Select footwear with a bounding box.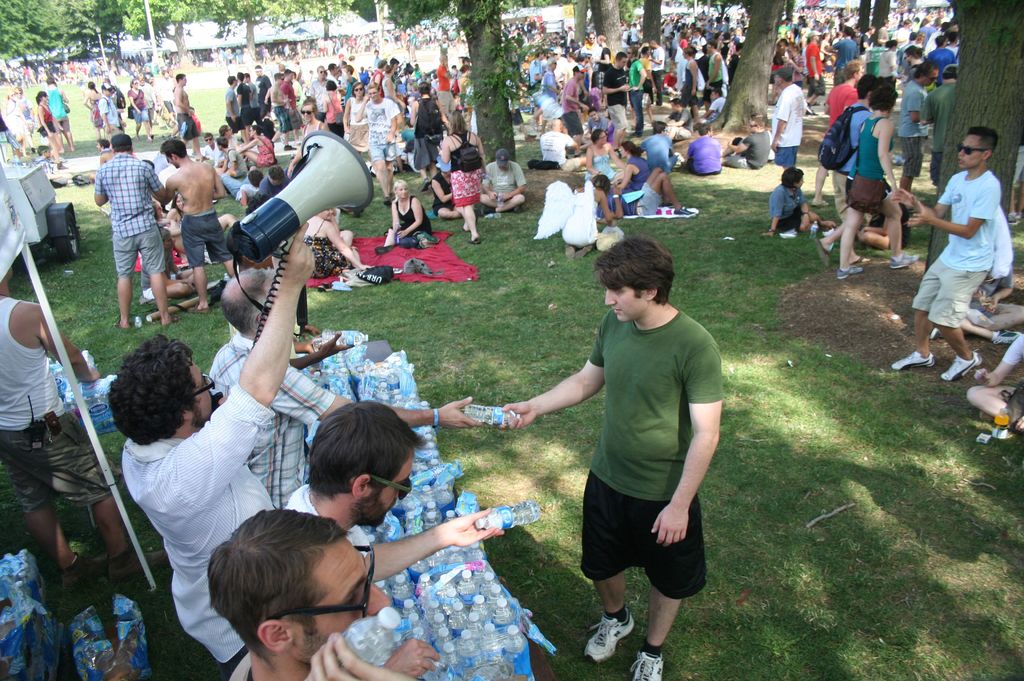
[938,351,982,382].
